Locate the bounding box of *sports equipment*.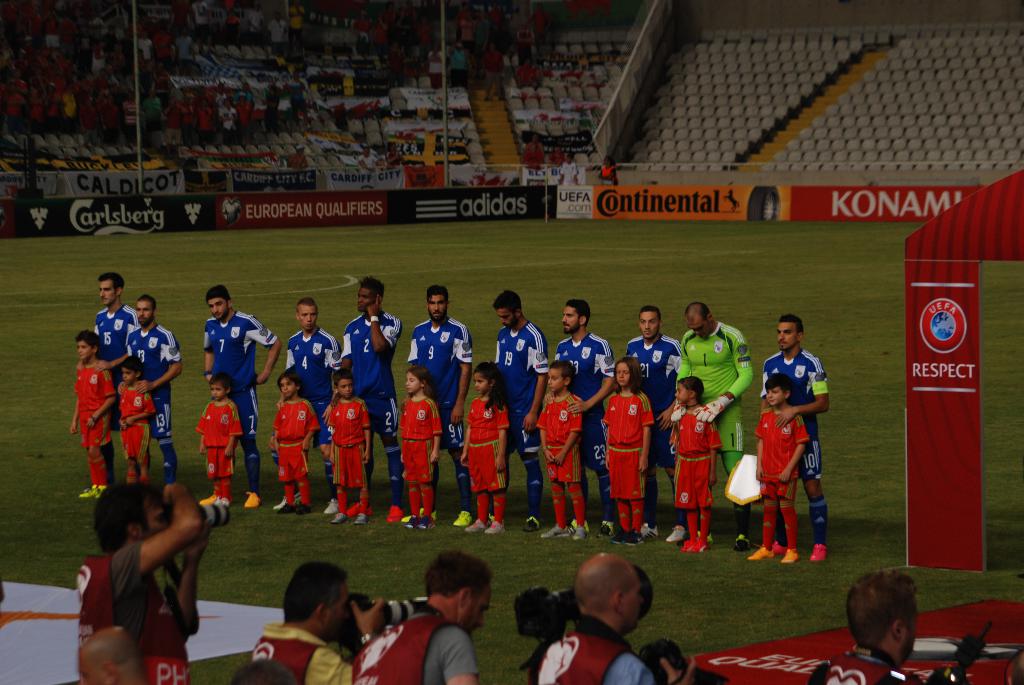
Bounding box: box=[484, 514, 504, 526].
